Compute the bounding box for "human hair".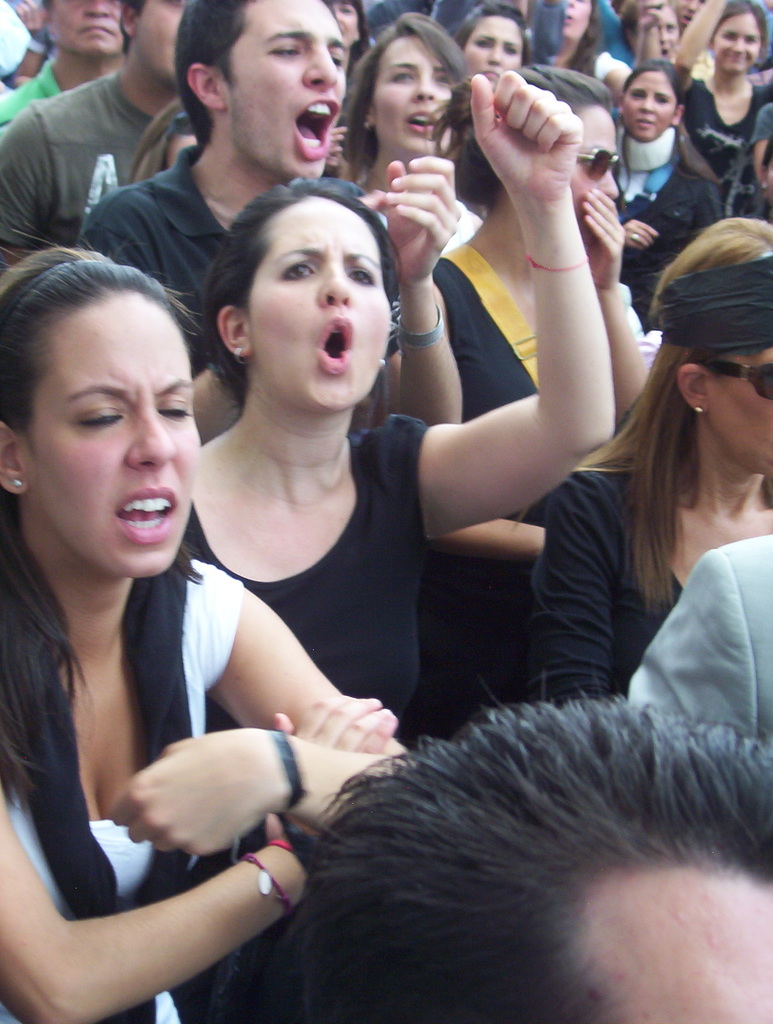
(619,56,719,188).
